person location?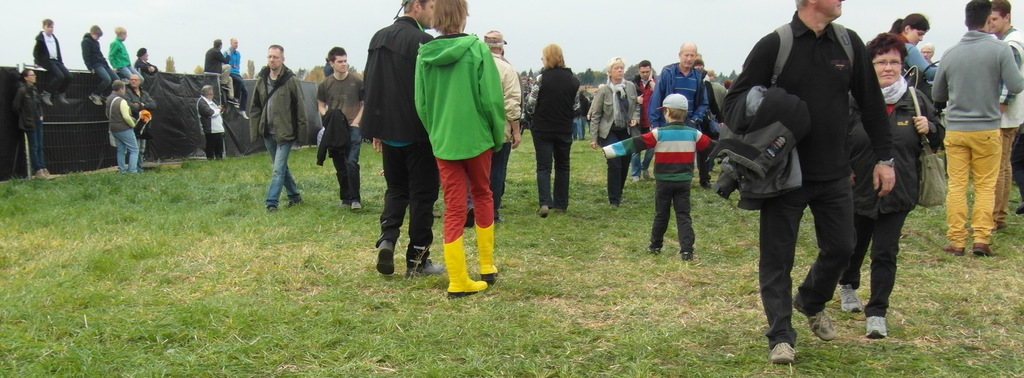
x1=934, y1=0, x2=1023, y2=255
